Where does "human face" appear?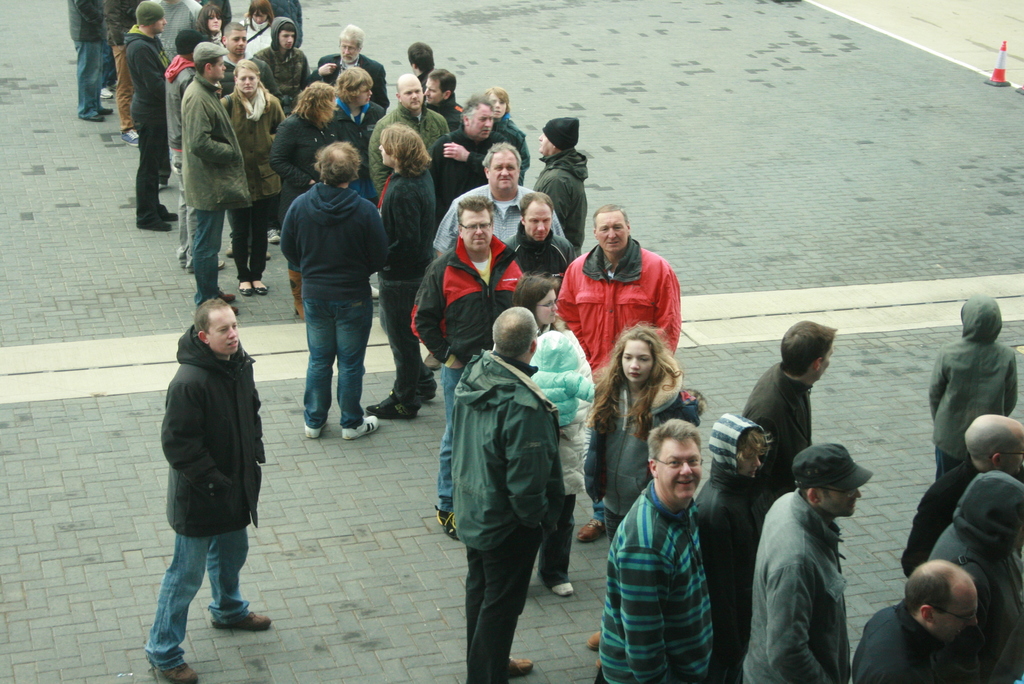
Appears at pyautogui.locateOnScreen(278, 31, 296, 49).
